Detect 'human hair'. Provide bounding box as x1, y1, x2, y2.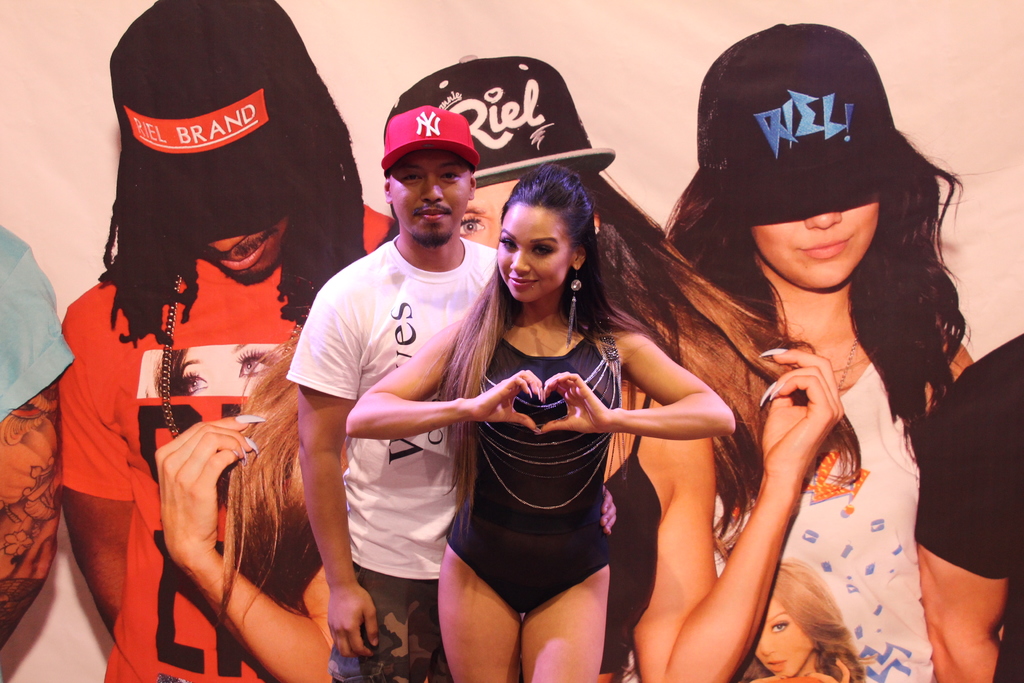
436, 155, 673, 548.
